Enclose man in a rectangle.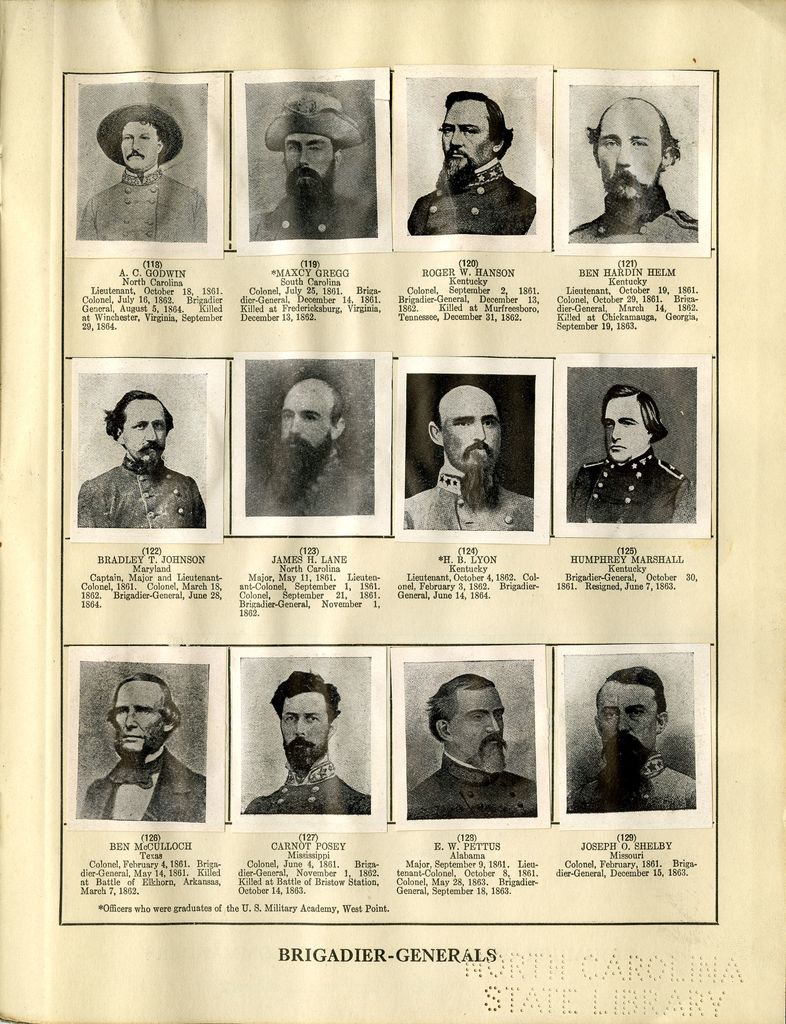
select_region(76, 391, 206, 529).
